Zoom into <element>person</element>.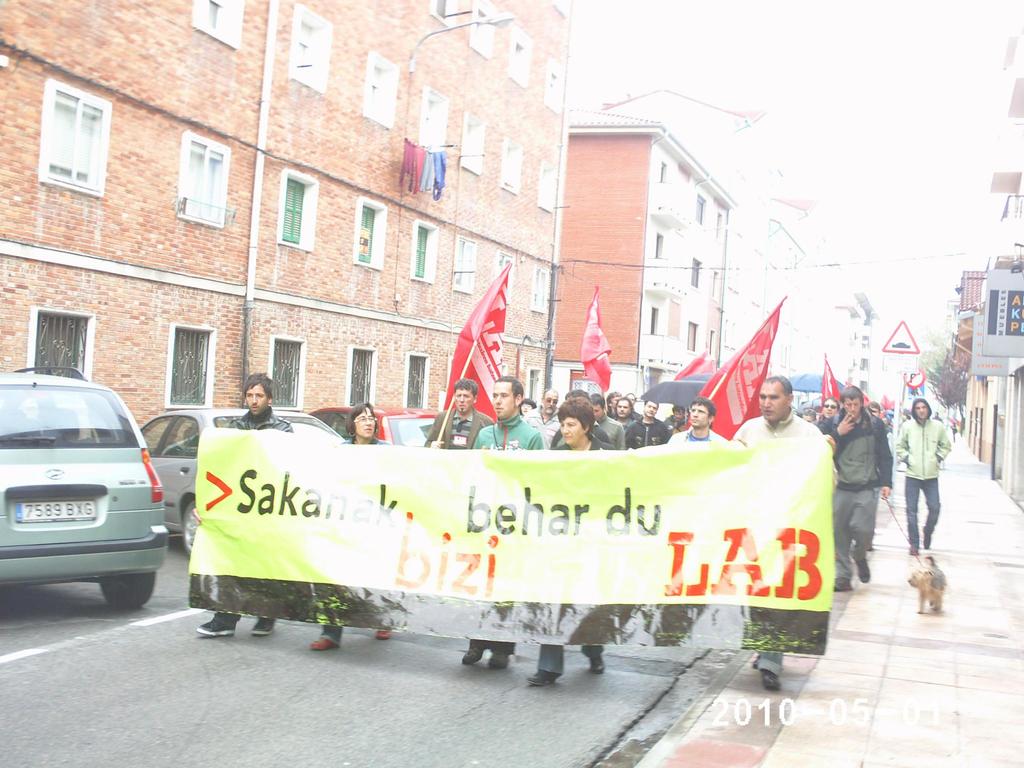
Zoom target: l=813, t=397, r=843, b=423.
